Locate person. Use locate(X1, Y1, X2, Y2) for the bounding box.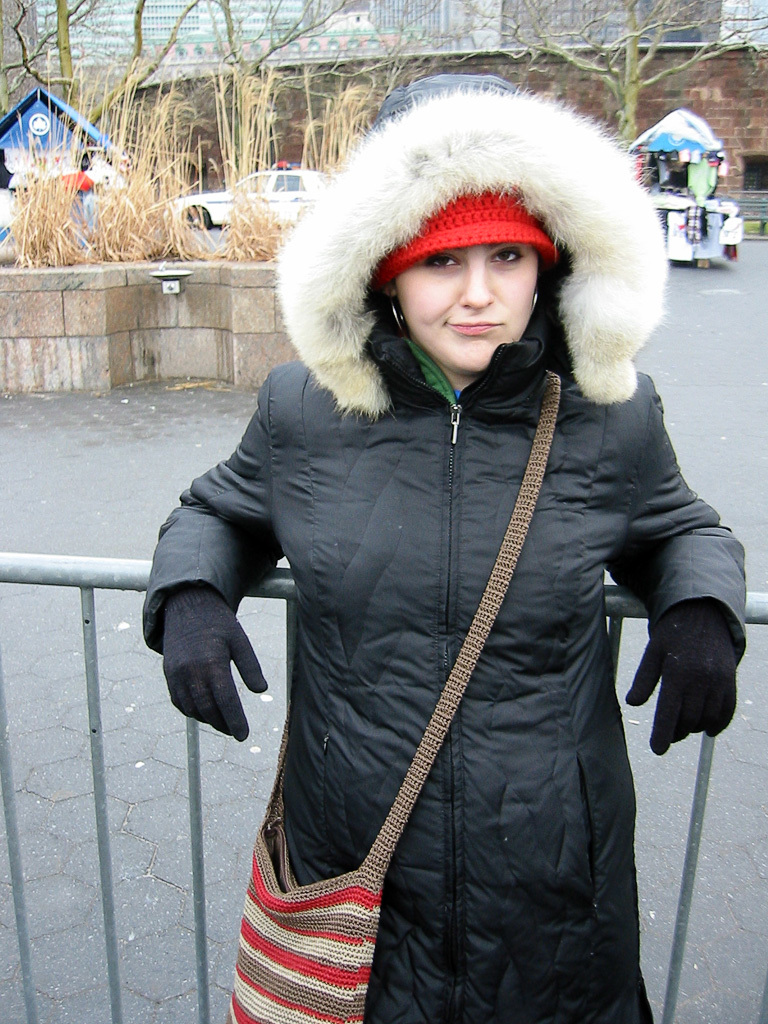
locate(137, 69, 754, 1023).
